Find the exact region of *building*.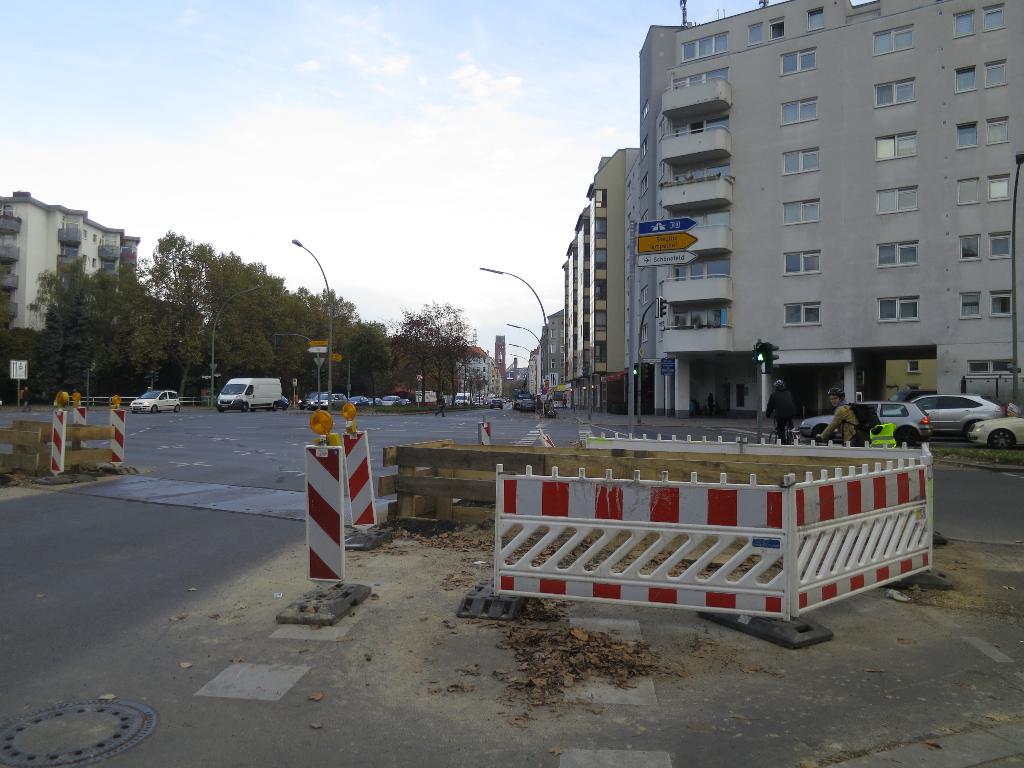
Exact region: {"x1": 0, "y1": 190, "x2": 138, "y2": 339}.
